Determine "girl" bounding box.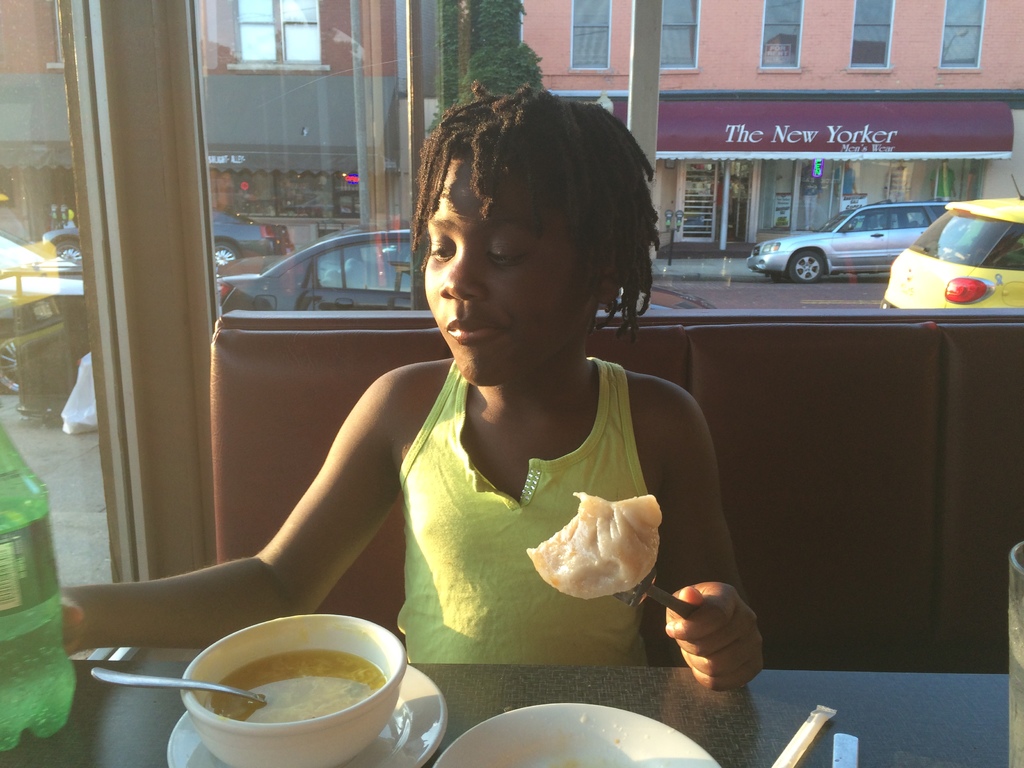
Determined: pyautogui.locateOnScreen(59, 81, 765, 692).
